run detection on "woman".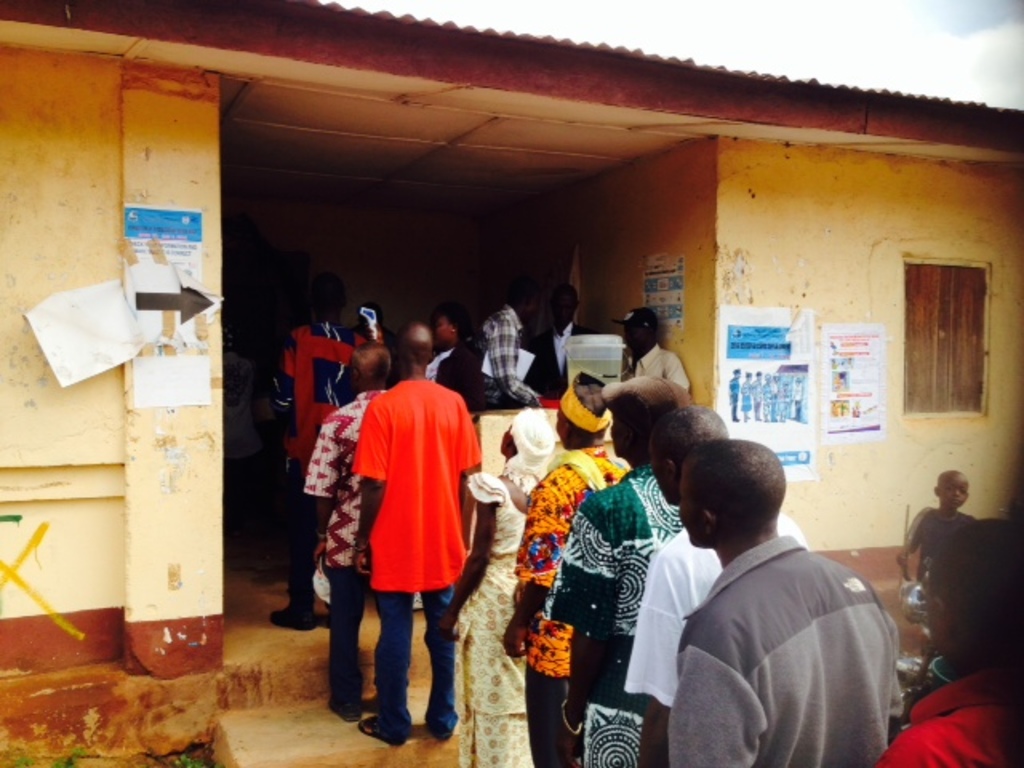
Result: {"x1": 501, "y1": 374, "x2": 630, "y2": 766}.
